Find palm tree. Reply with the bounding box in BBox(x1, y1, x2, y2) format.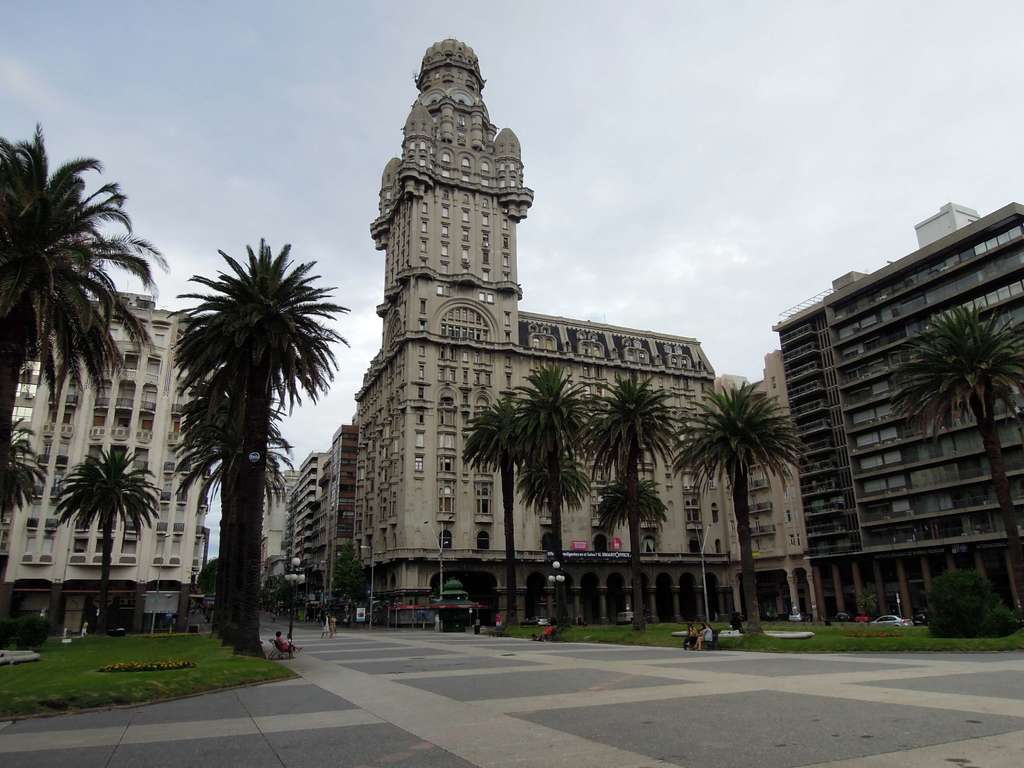
BBox(0, 141, 161, 631).
